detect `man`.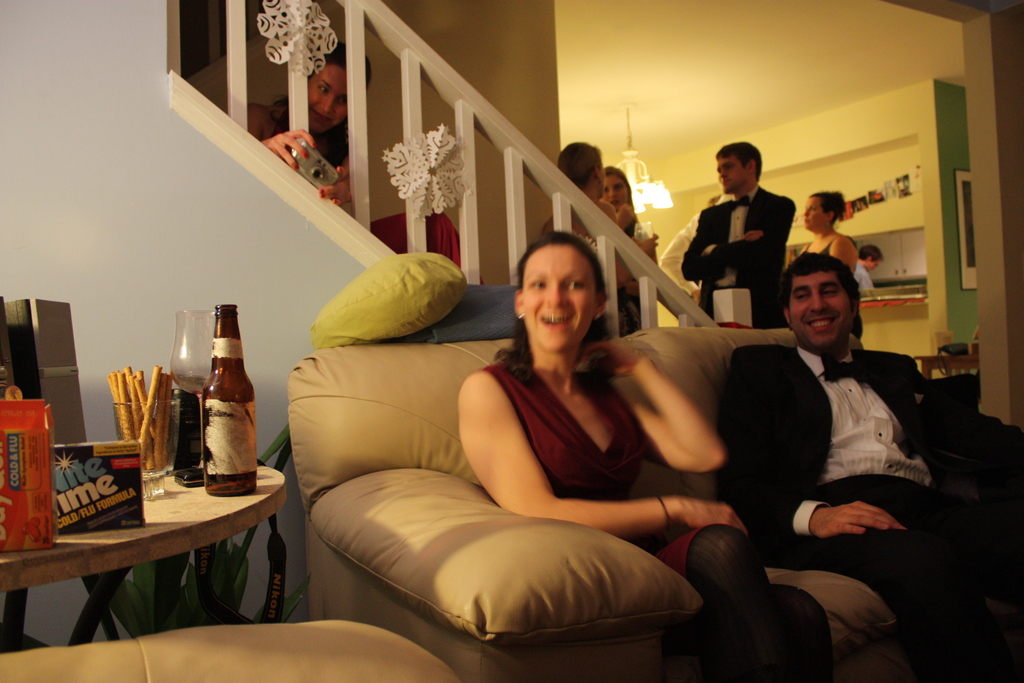
Detected at rect(680, 145, 794, 329).
